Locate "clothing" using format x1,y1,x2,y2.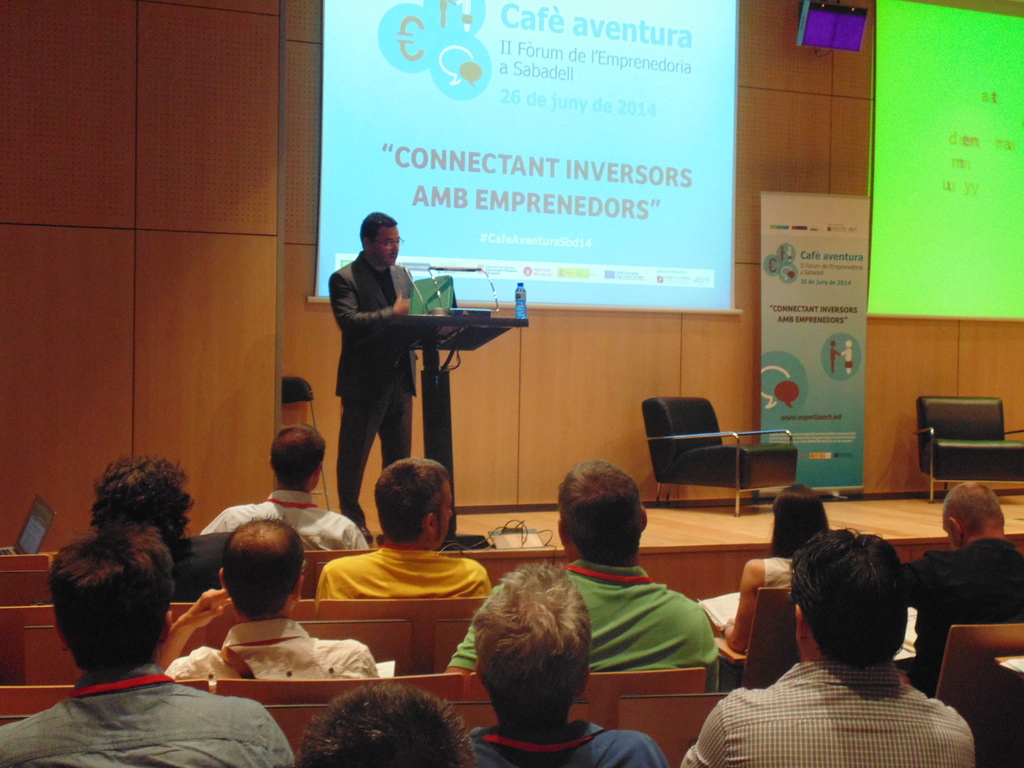
154,612,380,675.
